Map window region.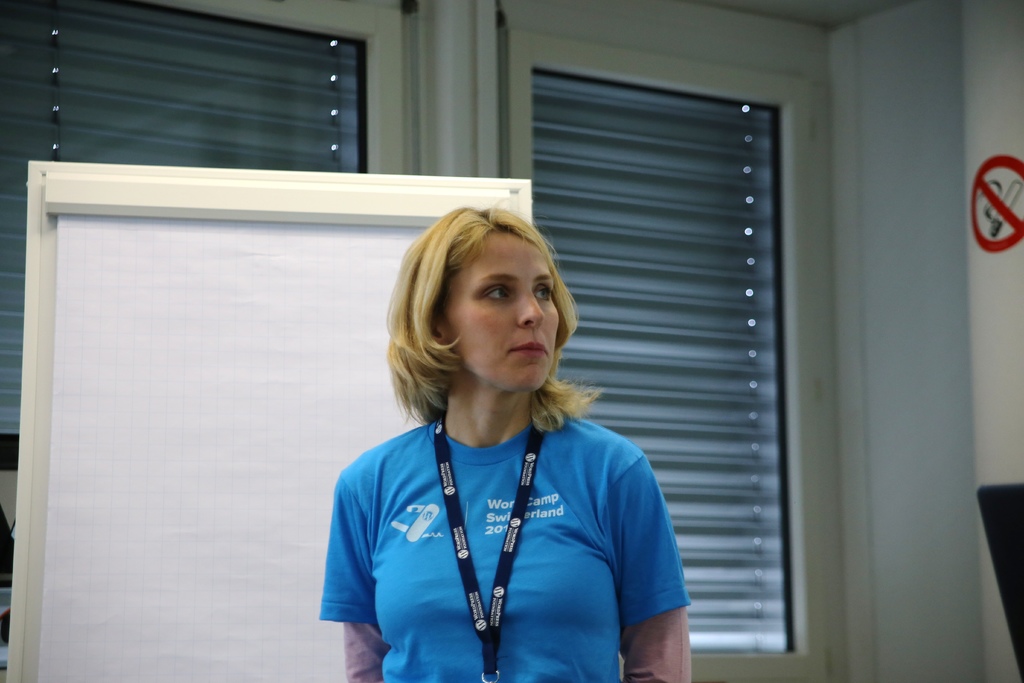
Mapped to x1=6 y1=0 x2=380 y2=477.
